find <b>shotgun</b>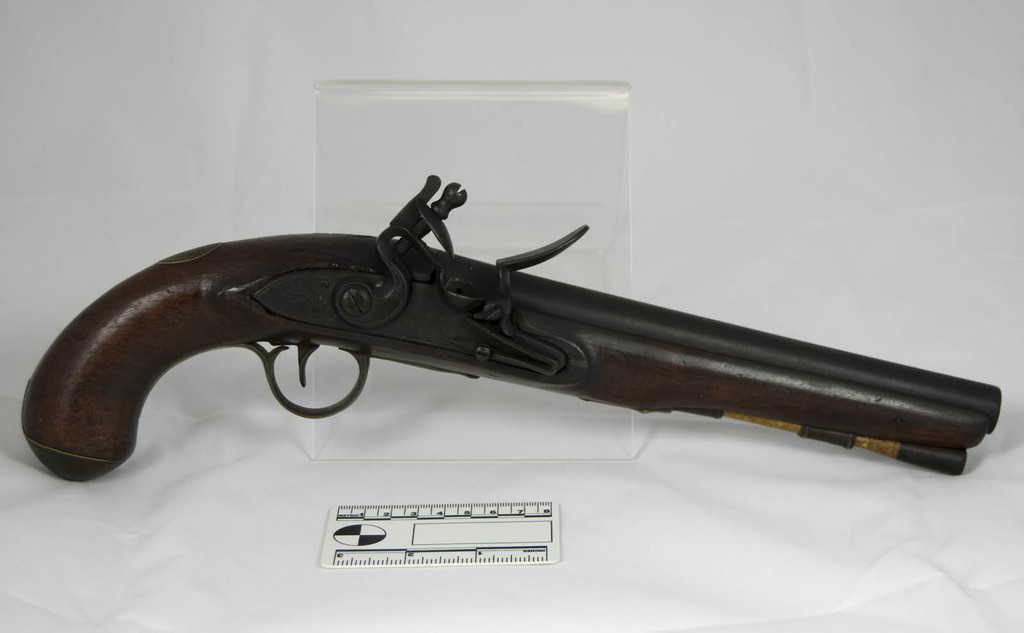
{"x1": 20, "y1": 168, "x2": 1003, "y2": 484}
